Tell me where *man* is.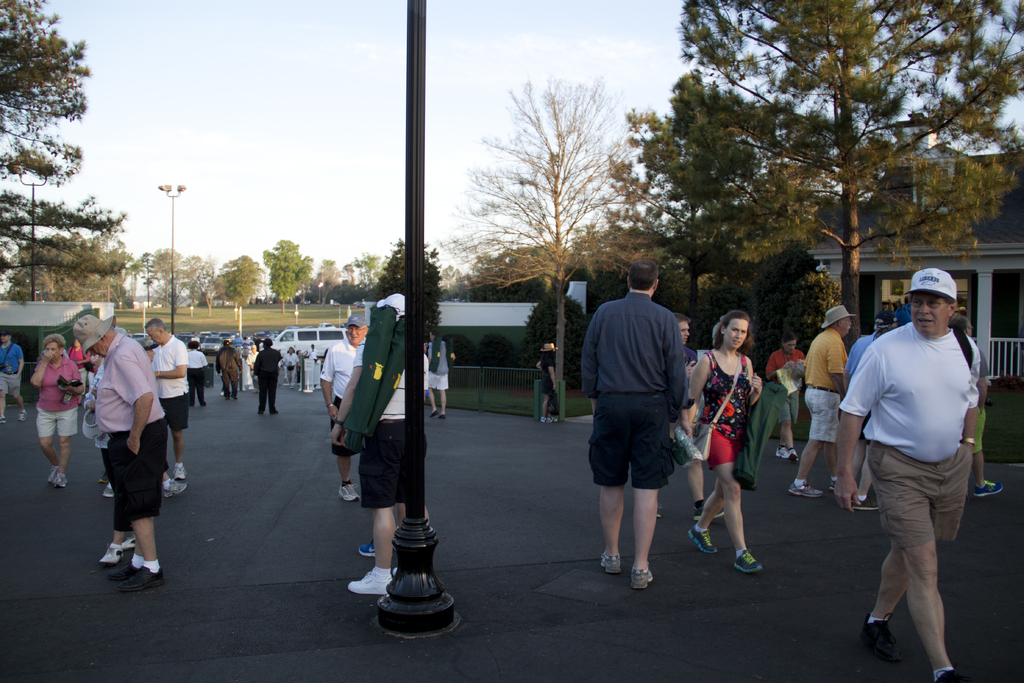
*man* is at crop(252, 336, 285, 415).
